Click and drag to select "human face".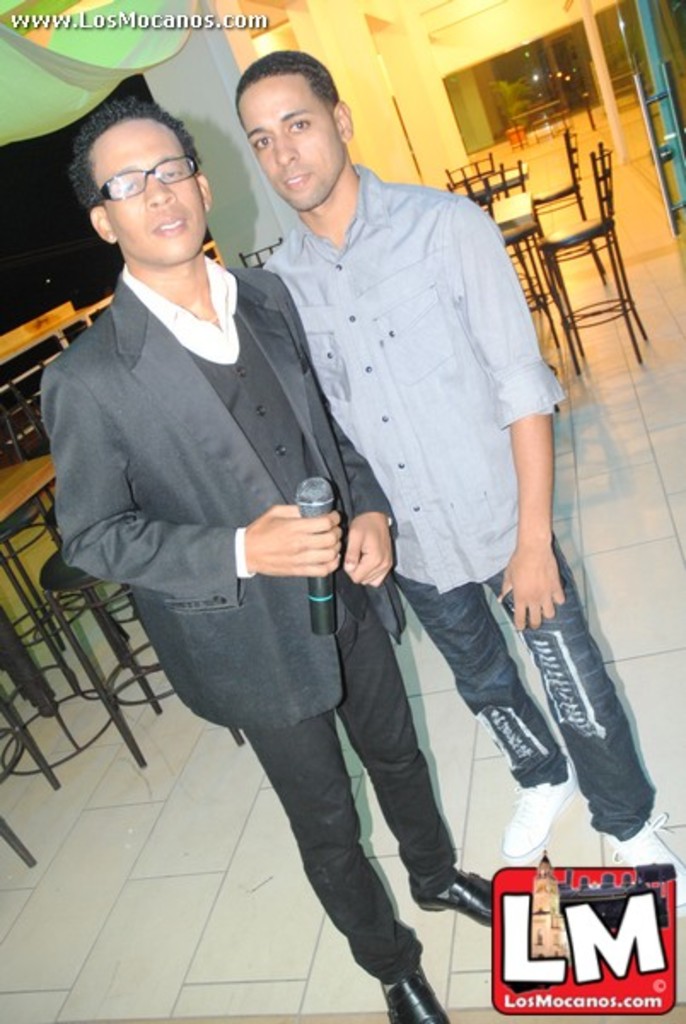
Selection: {"left": 90, "top": 123, "right": 206, "bottom": 266}.
